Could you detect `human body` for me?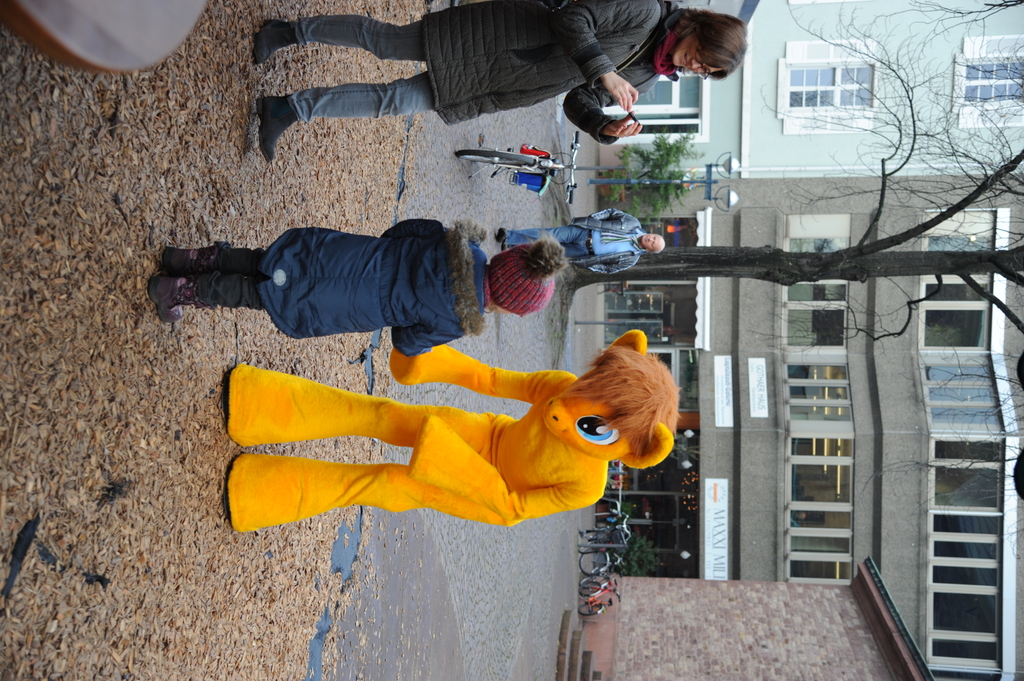
Detection result: bbox=(489, 200, 670, 283).
